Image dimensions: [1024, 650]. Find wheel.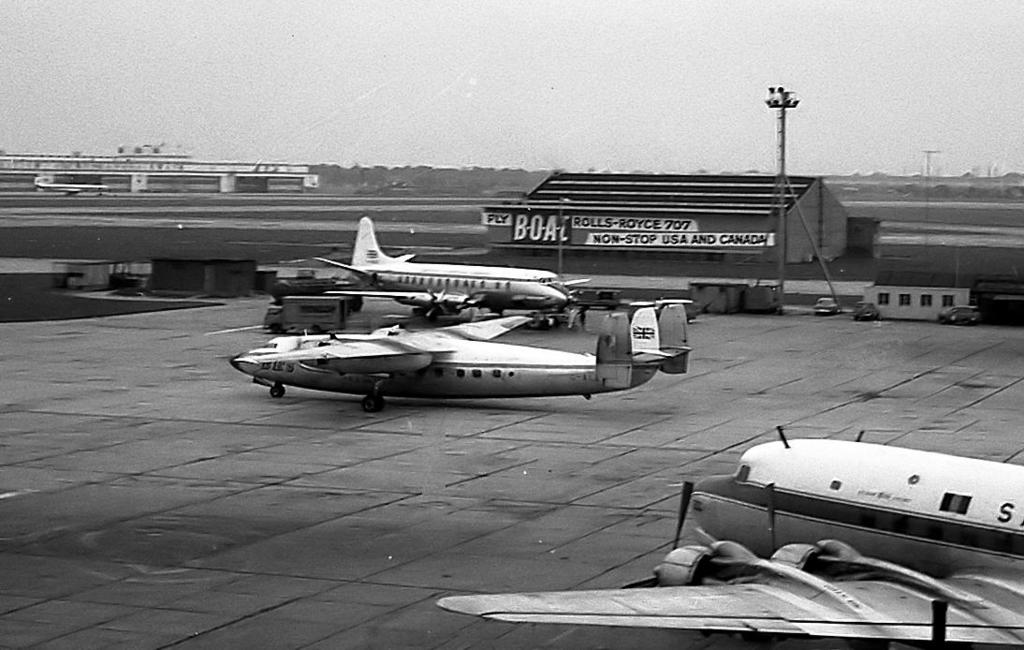
BBox(269, 319, 278, 335).
